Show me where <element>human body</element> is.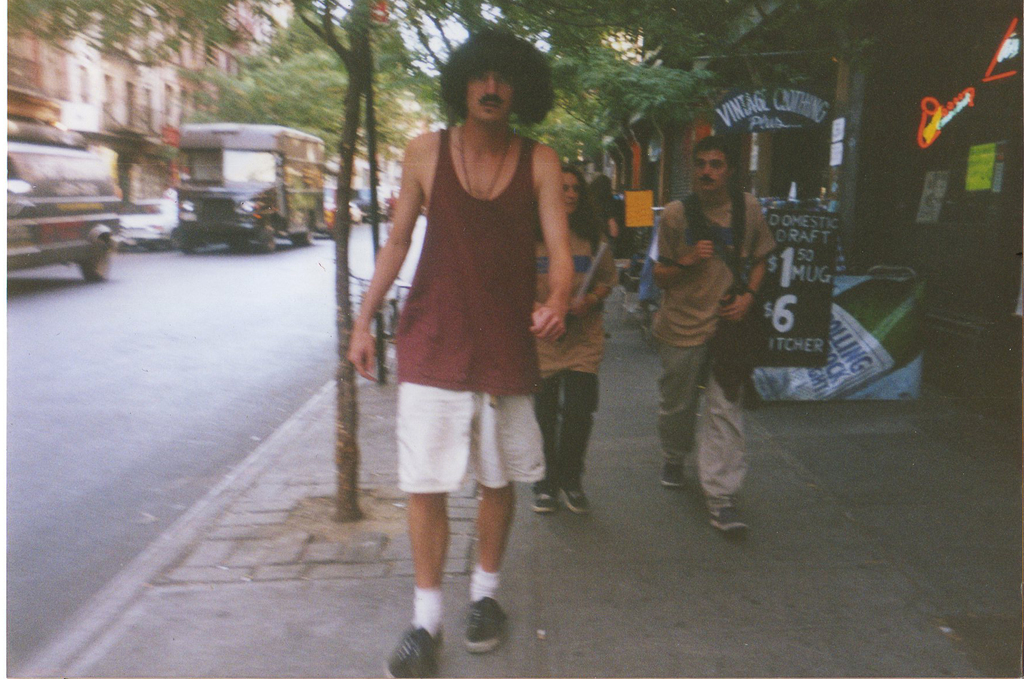
<element>human body</element> is at [x1=359, y1=36, x2=581, y2=609].
